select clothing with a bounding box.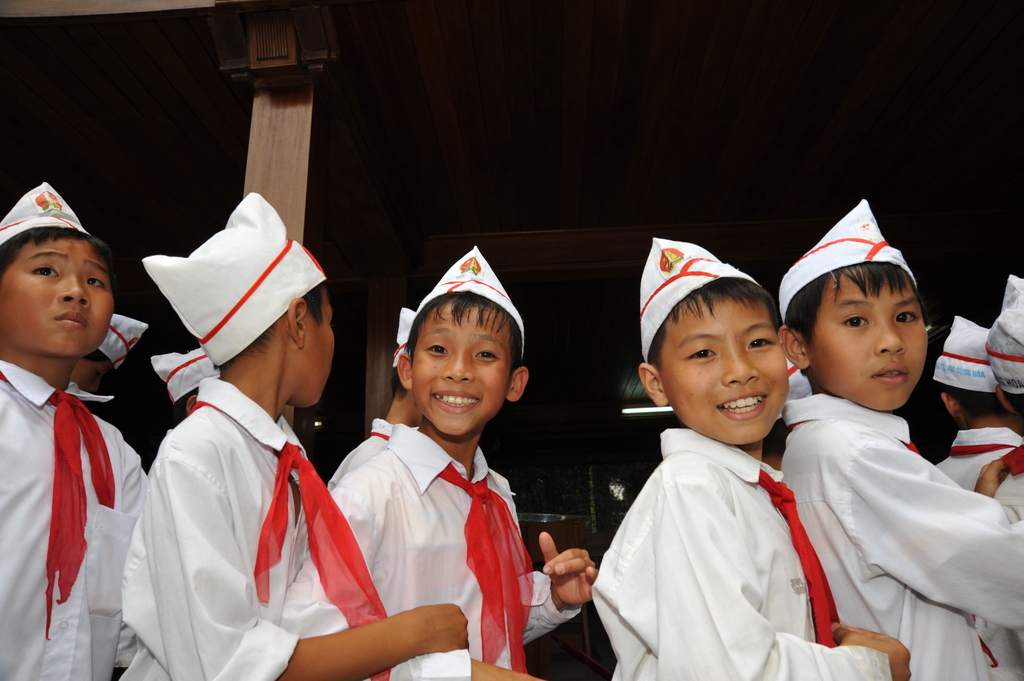
box(776, 382, 1023, 680).
